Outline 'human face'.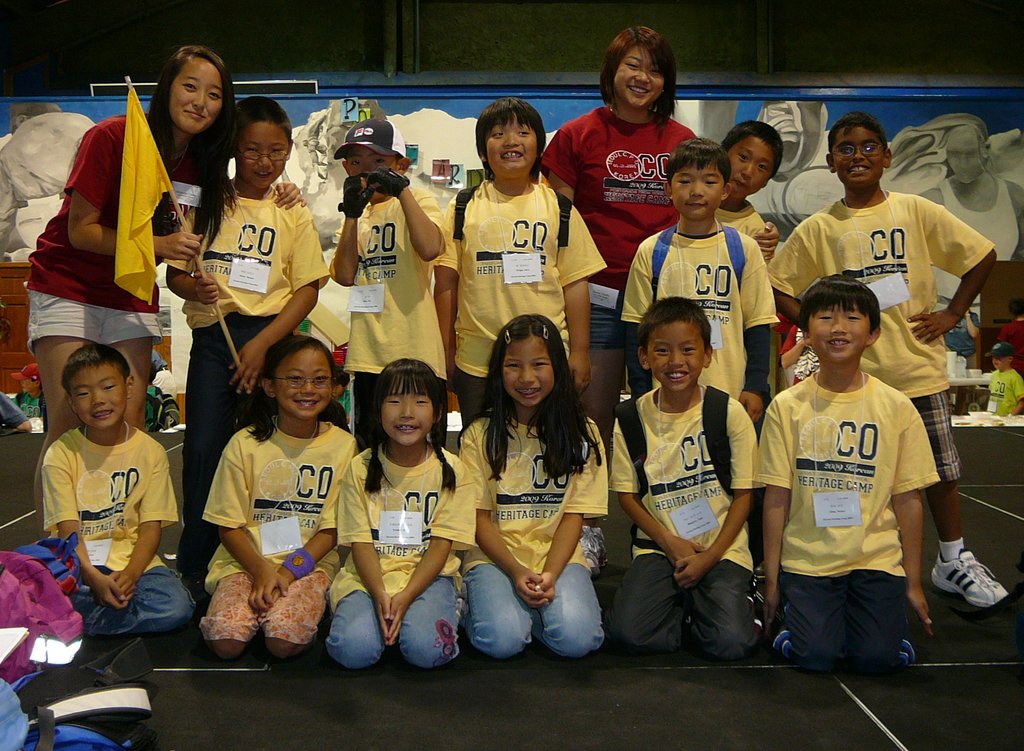
Outline: {"left": 730, "top": 141, "right": 776, "bottom": 204}.
